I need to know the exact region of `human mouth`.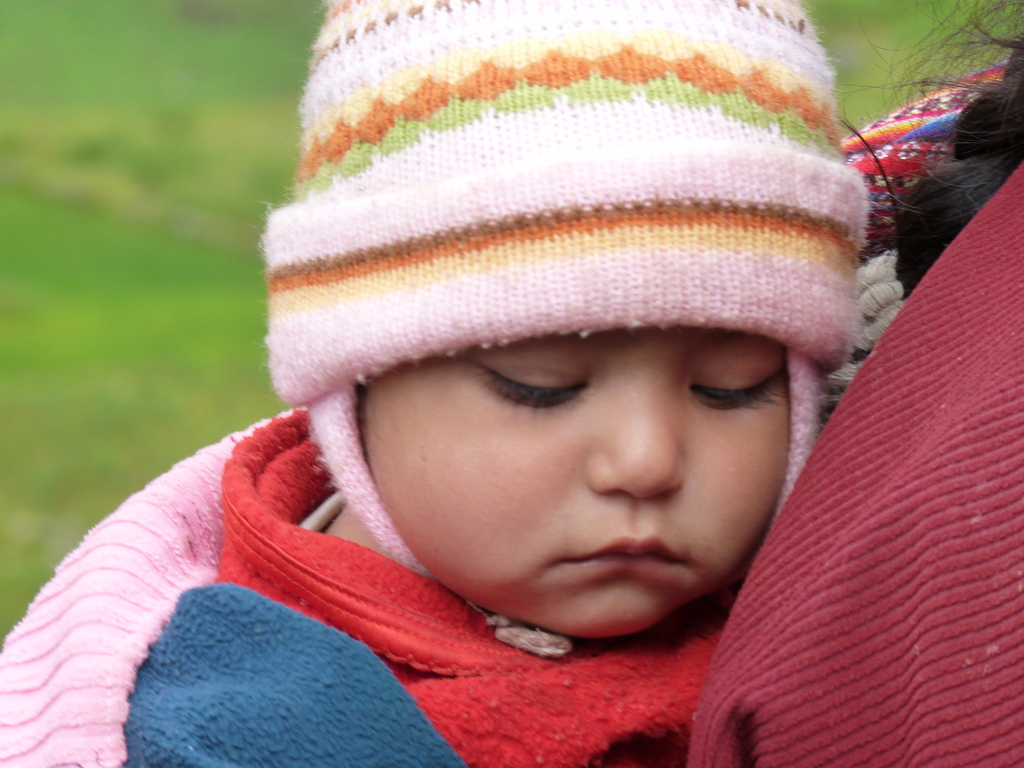
Region: BBox(549, 523, 705, 582).
